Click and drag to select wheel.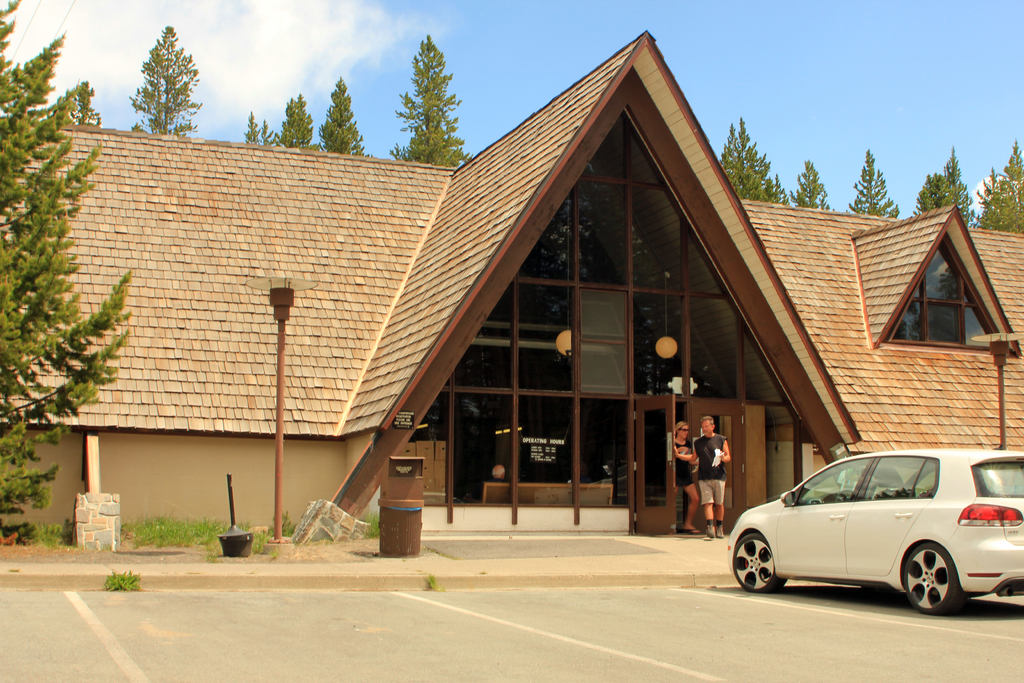
Selection: pyautogui.locateOnScreen(732, 529, 791, 595).
